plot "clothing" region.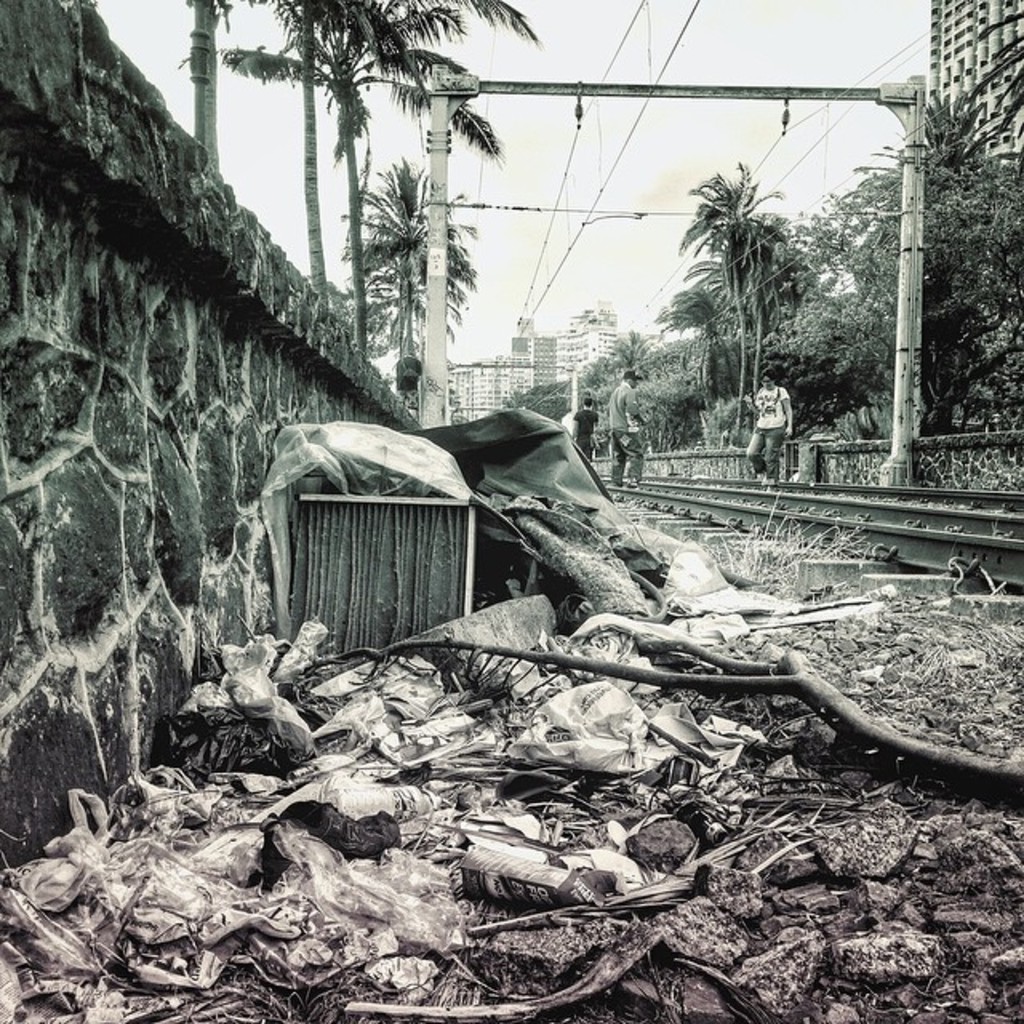
Plotted at (603, 374, 651, 485).
